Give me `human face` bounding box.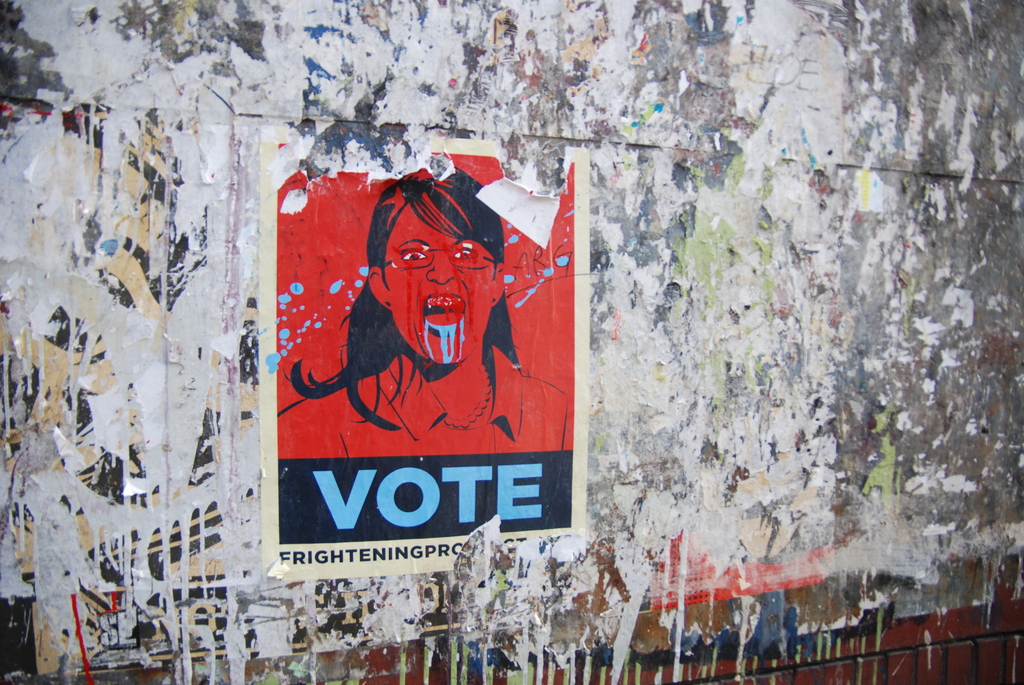
l=378, t=201, r=490, b=370.
